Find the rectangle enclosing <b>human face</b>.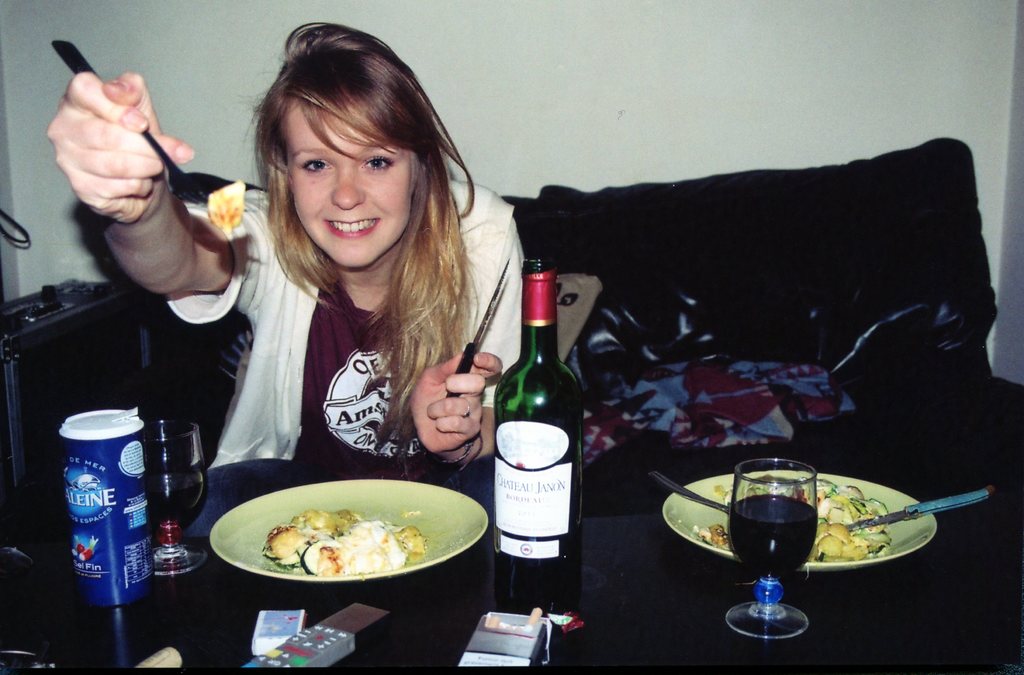
x1=285 y1=95 x2=409 y2=267.
